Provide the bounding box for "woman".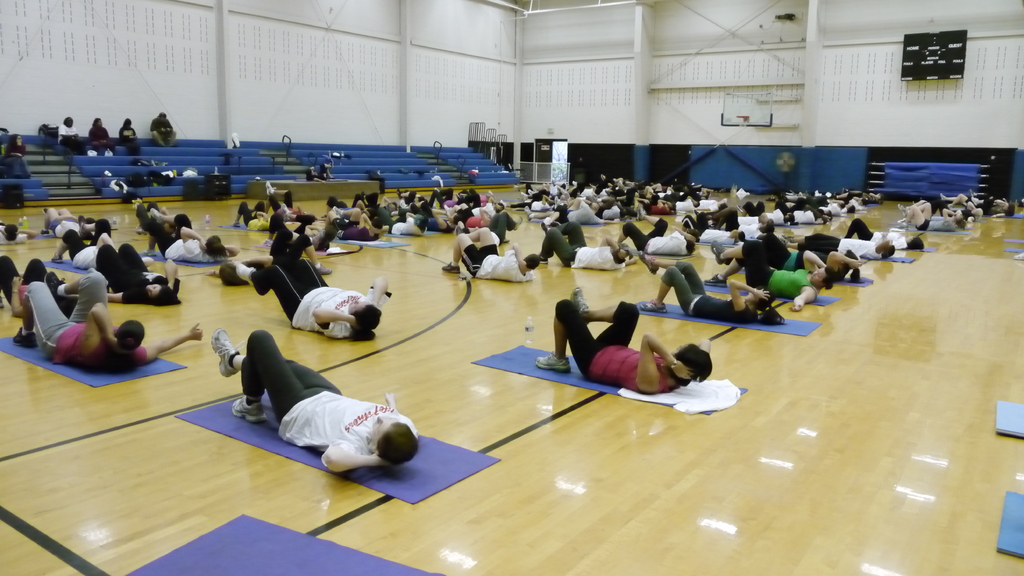
[12, 272, 202, 370].
